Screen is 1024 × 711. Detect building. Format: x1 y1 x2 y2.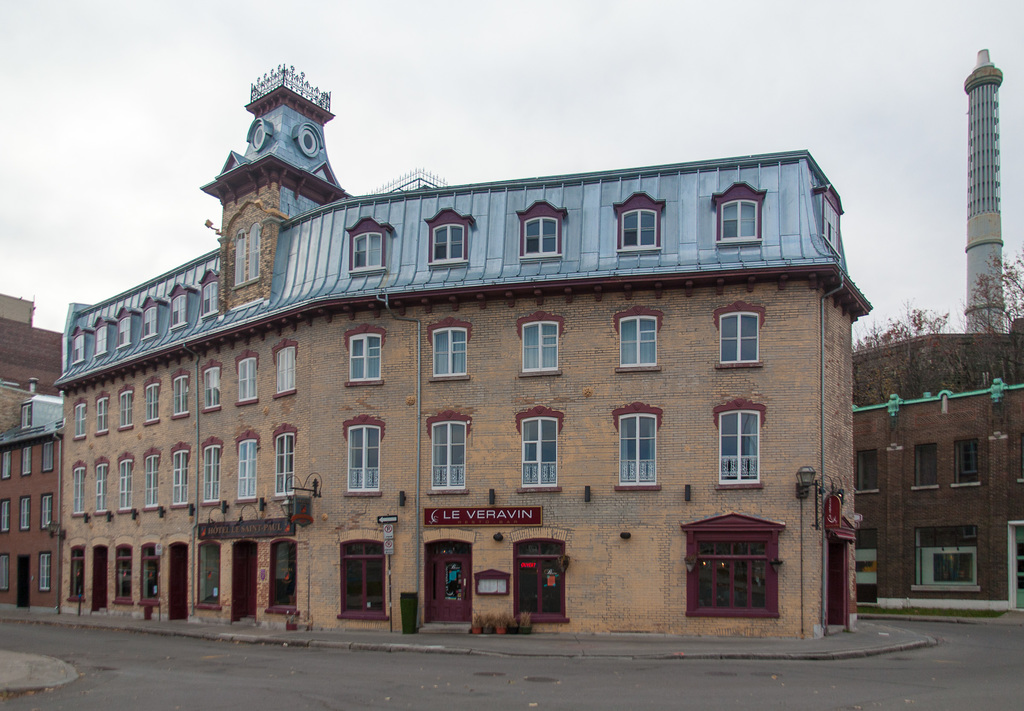
54 60 868 641.
